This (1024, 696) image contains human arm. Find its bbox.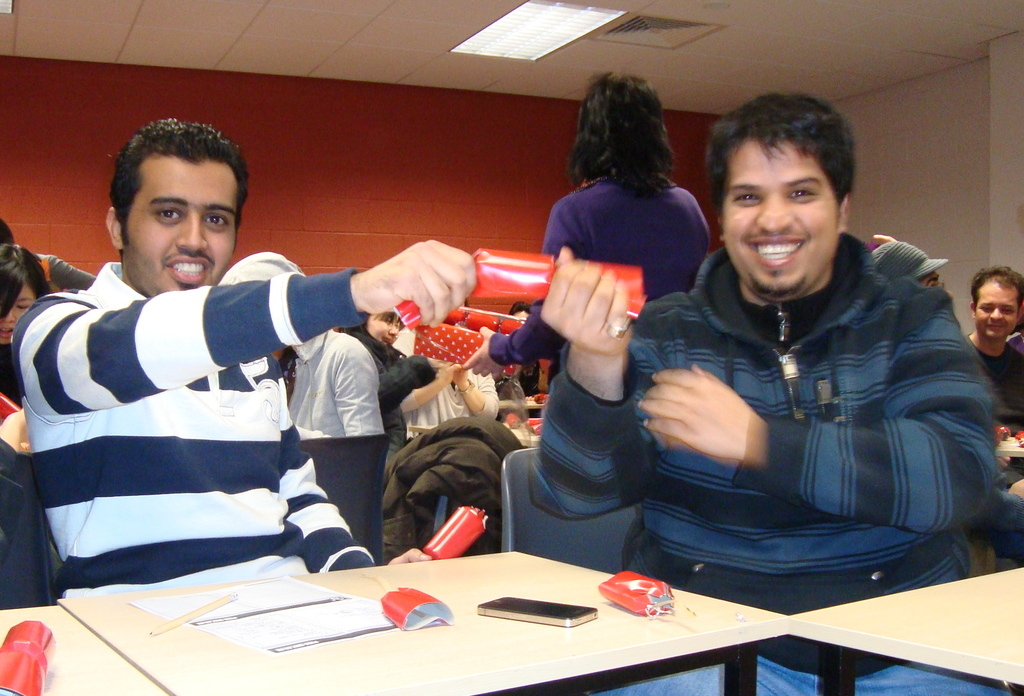
445/362/499/423.
